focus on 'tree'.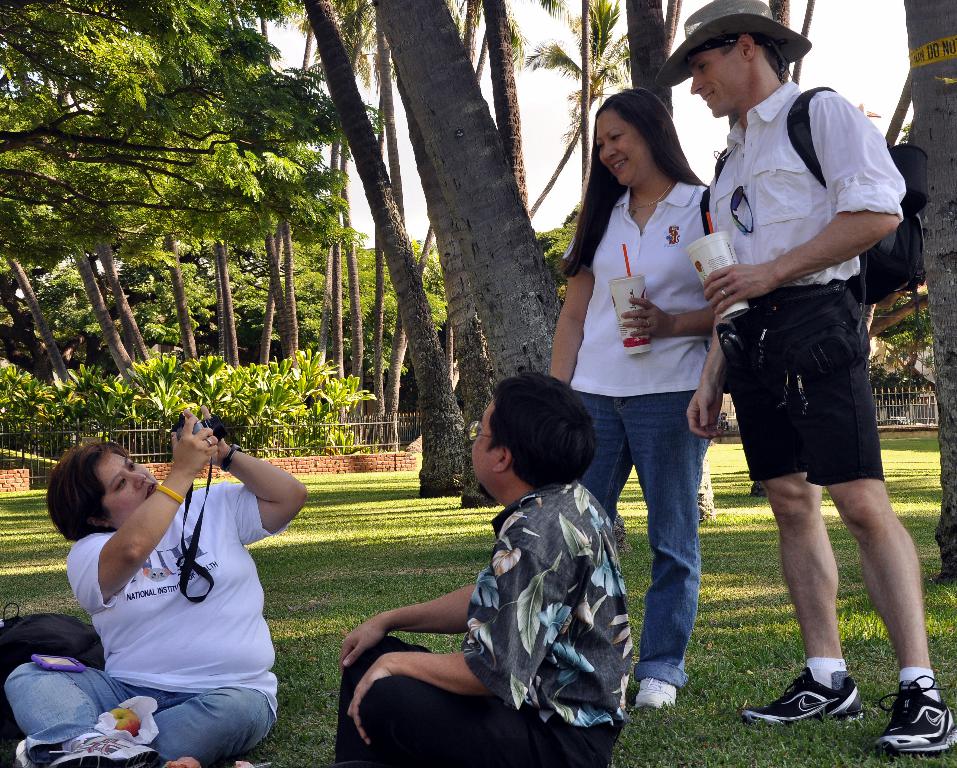
Focused at 896/0/956/591.
